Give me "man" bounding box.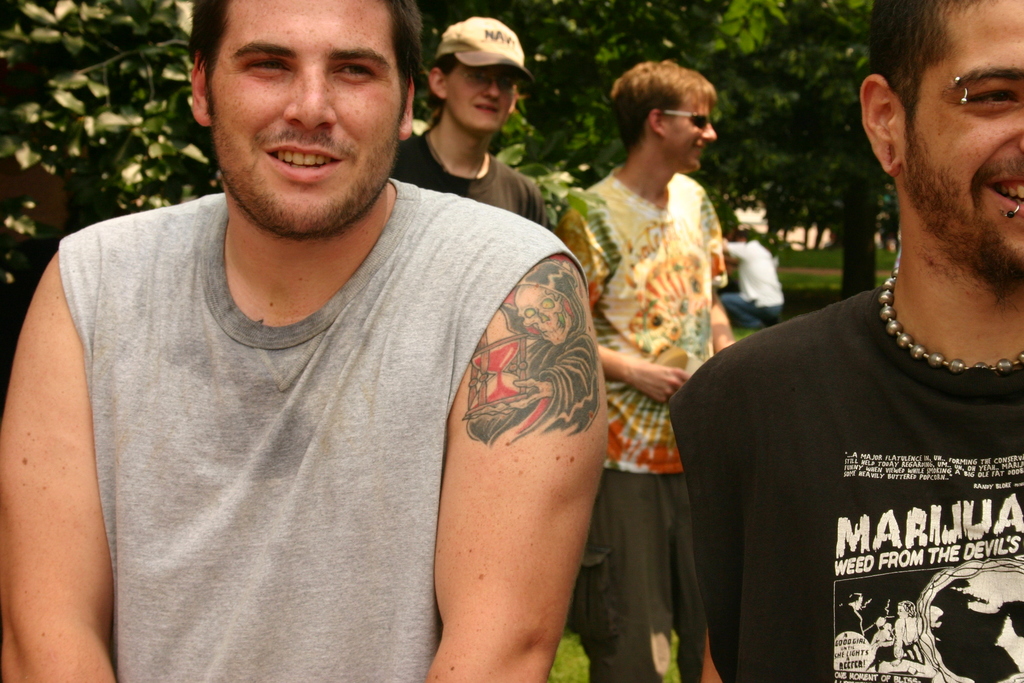
bbox=[668, 0, 1023, 682].
